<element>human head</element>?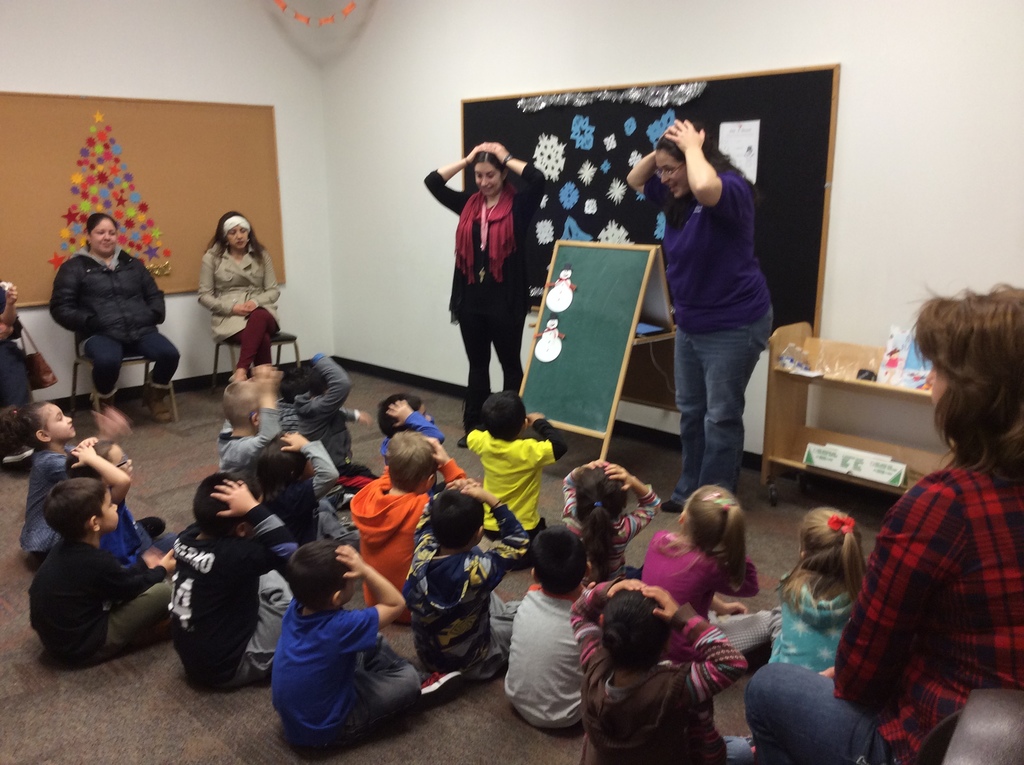
[x1=257, y1=435, x2=319, y2=484]
